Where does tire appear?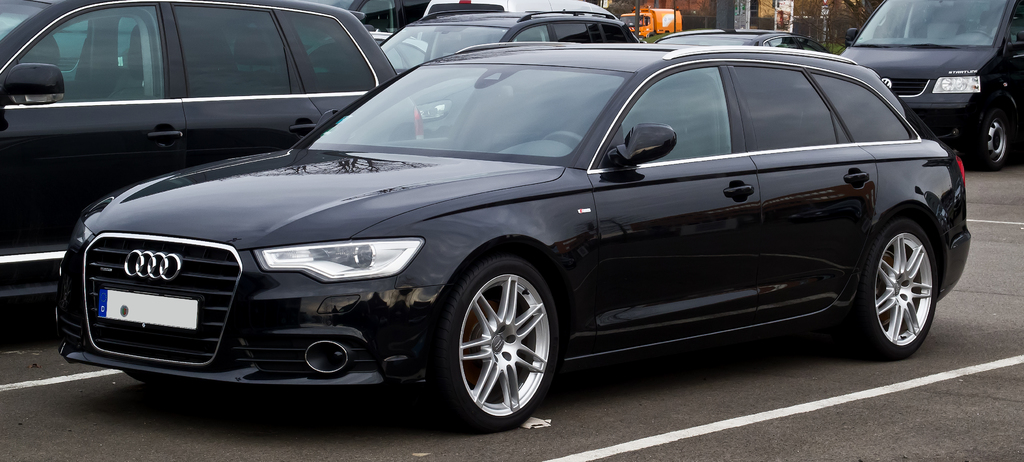
Appears at BBox(833, 219, 938, 359).
